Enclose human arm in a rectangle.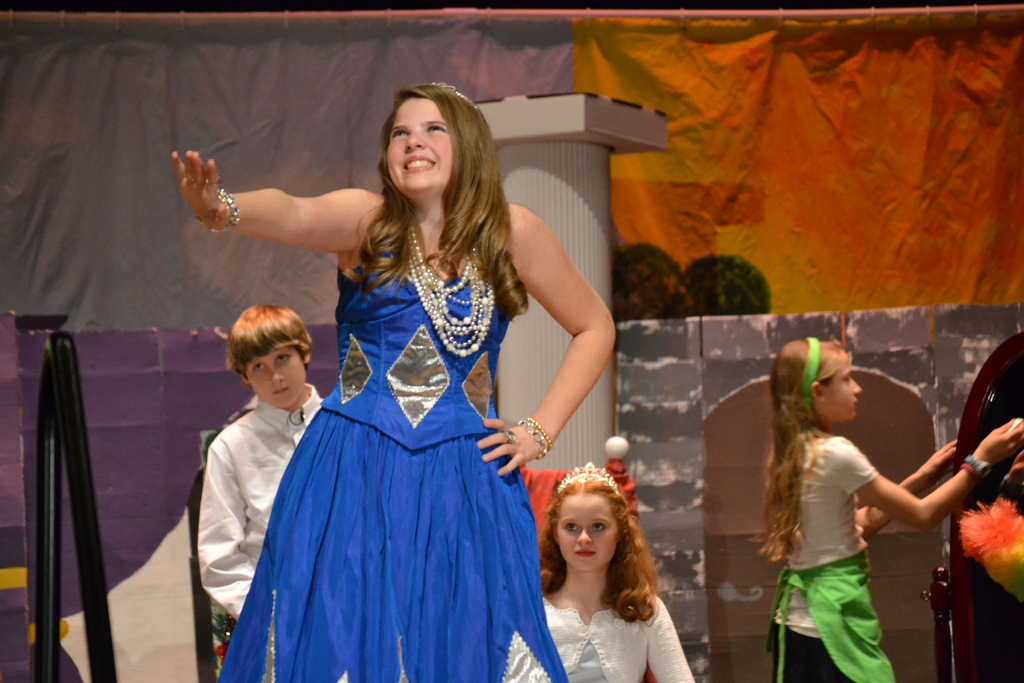
646 594 694 682.
